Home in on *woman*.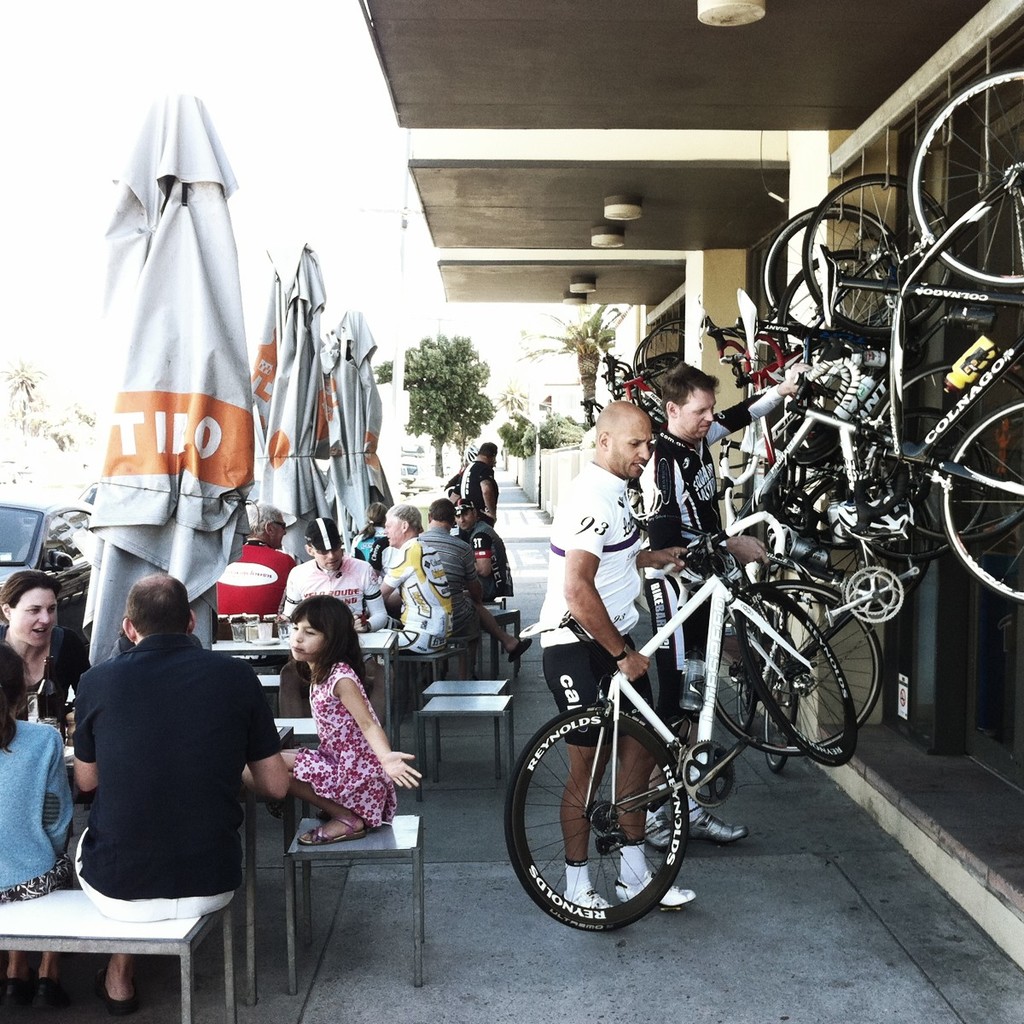
Homed in at [0, 573, 92, 737].
